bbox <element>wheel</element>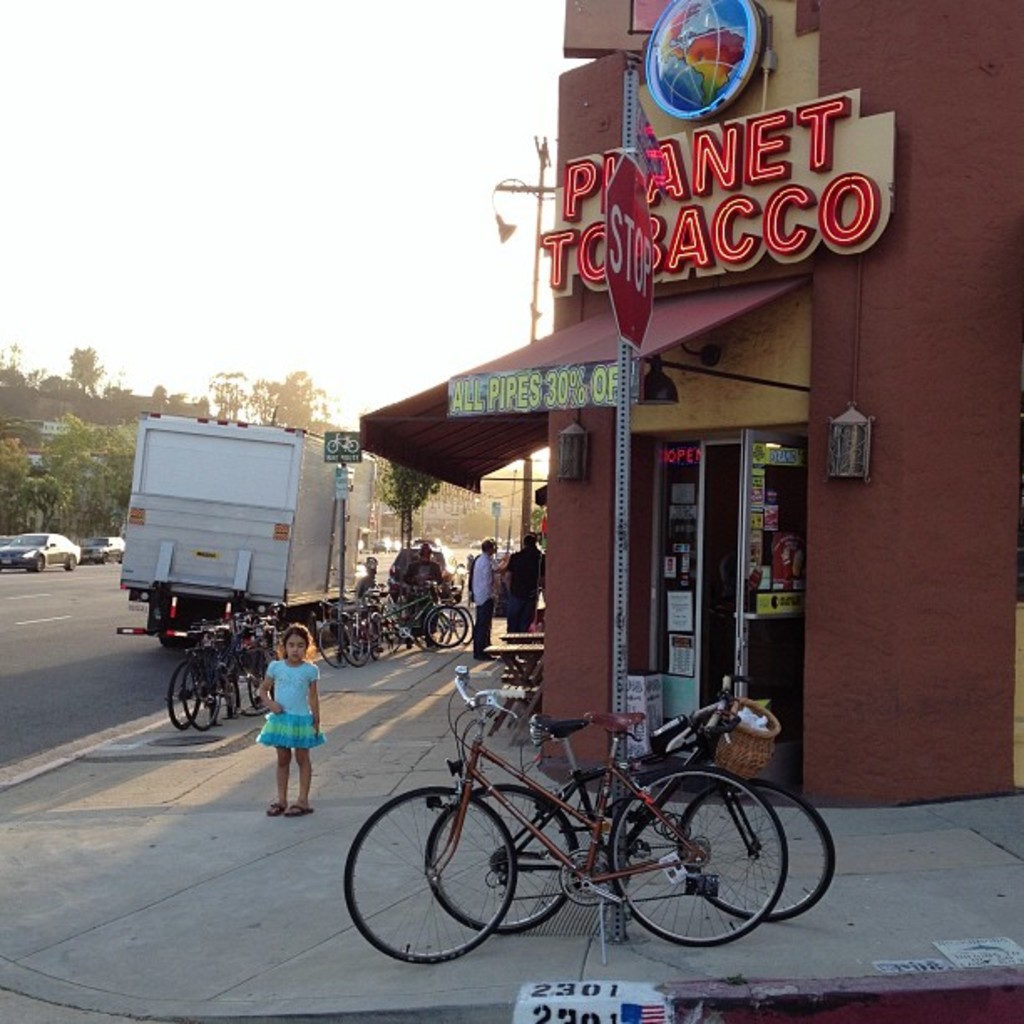
left=35, top=557, right=42, bottom=569
